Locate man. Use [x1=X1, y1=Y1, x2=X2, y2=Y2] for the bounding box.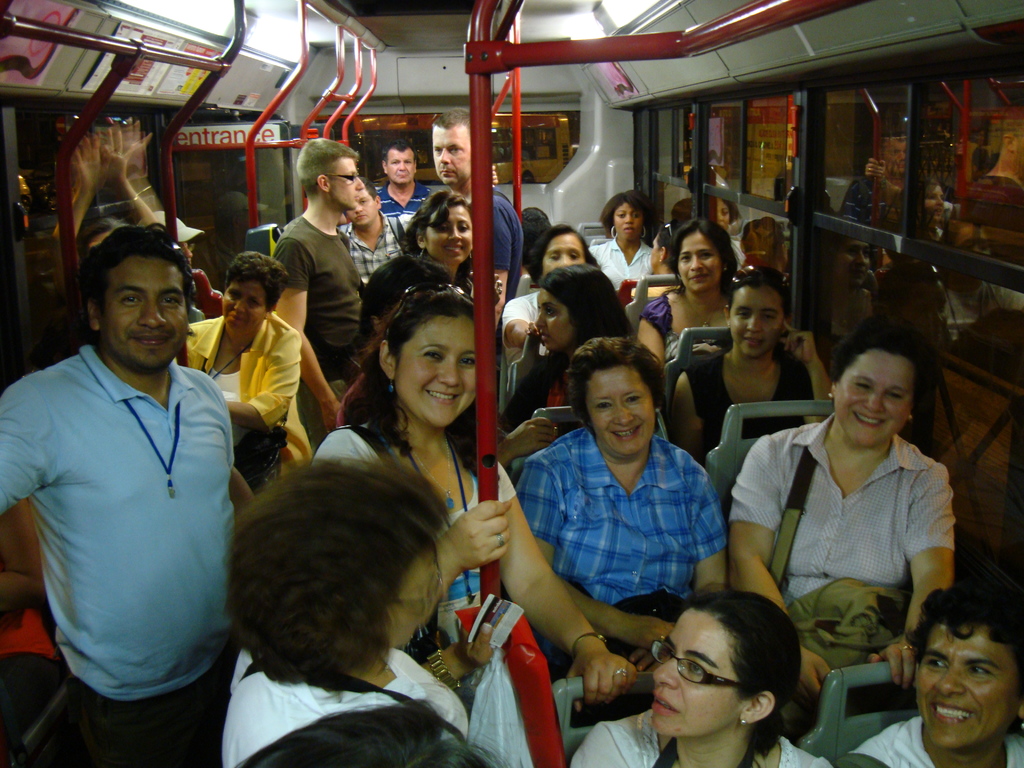
[x1=371, y1=138, x2=434, y2=239].
